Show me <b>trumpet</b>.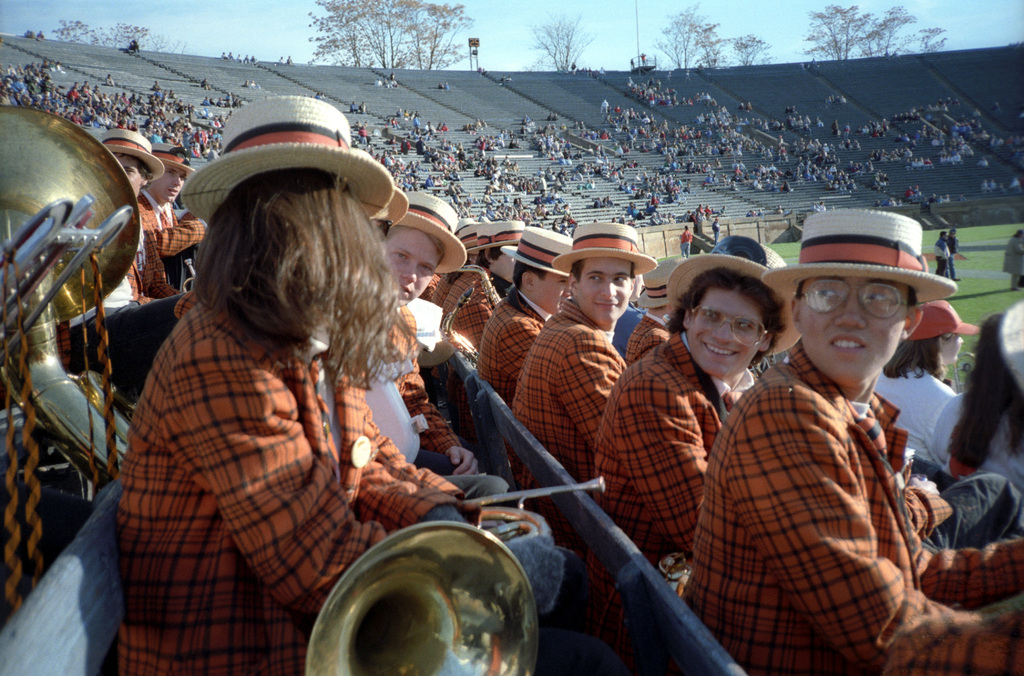
<b>trumpet</b> is here: x1=304 y1=478 x2=604 y2=675.
